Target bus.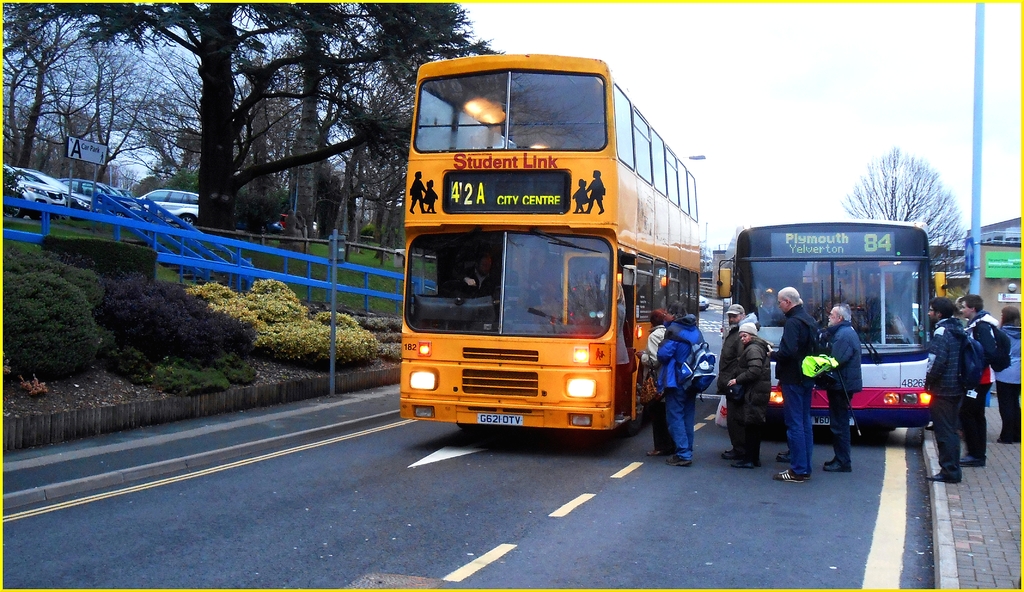
Target region: <box>399,49,700,432</box>.
